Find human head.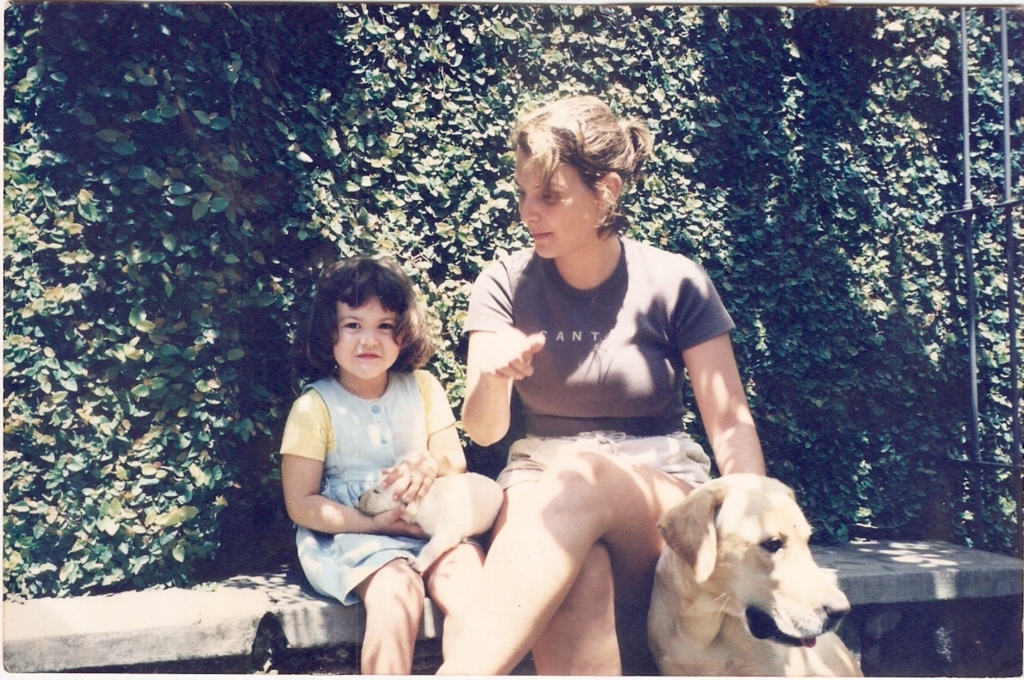
select_region(500, 93, 647, 265).
